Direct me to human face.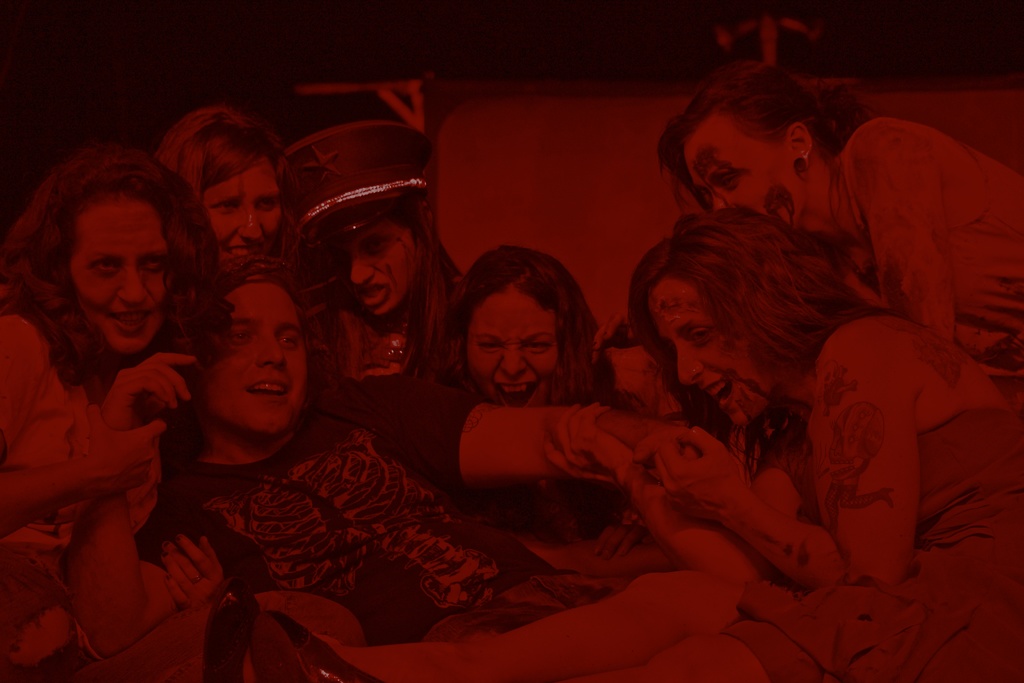
Direction: pyautogui.locateOnScreen(70, 201, 173, 352).
